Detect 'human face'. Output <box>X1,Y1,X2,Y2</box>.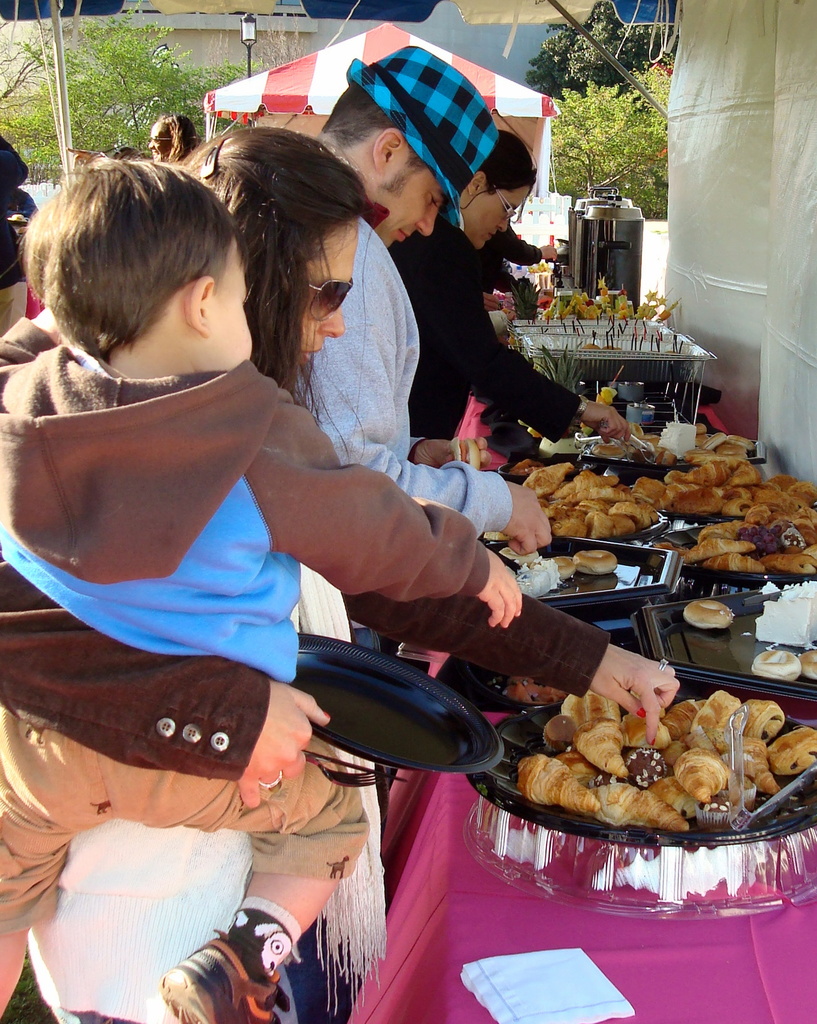
<box>308,218,352,365</box>.
